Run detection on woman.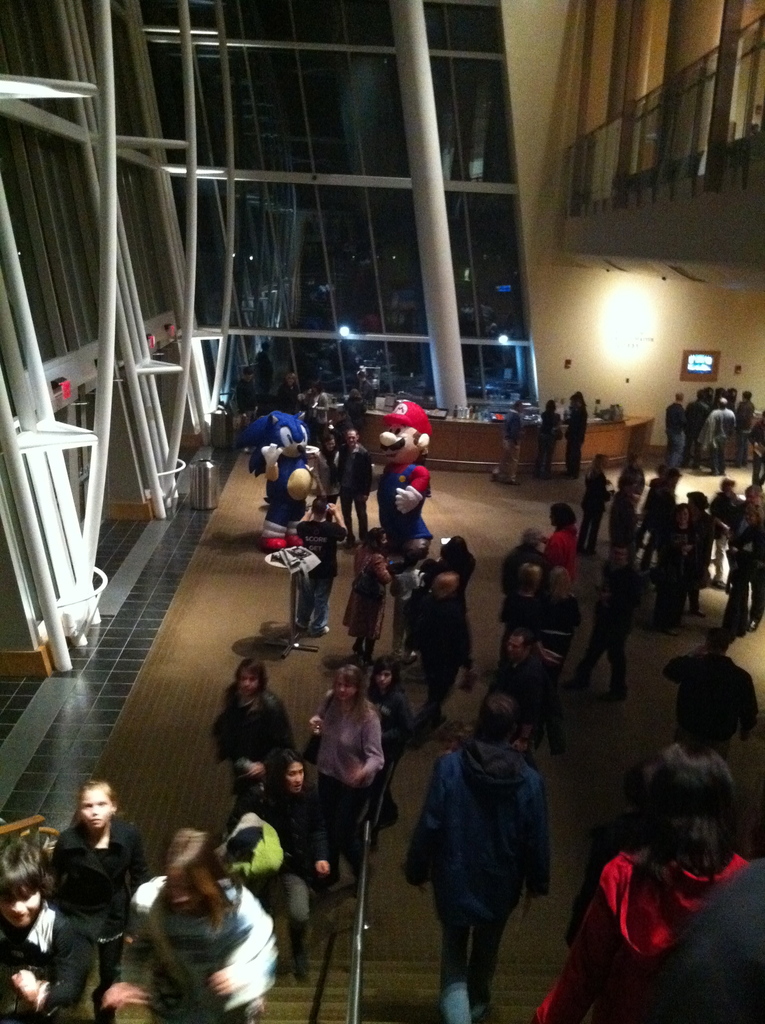
Result: BBox(305, 669, 386, 897).
